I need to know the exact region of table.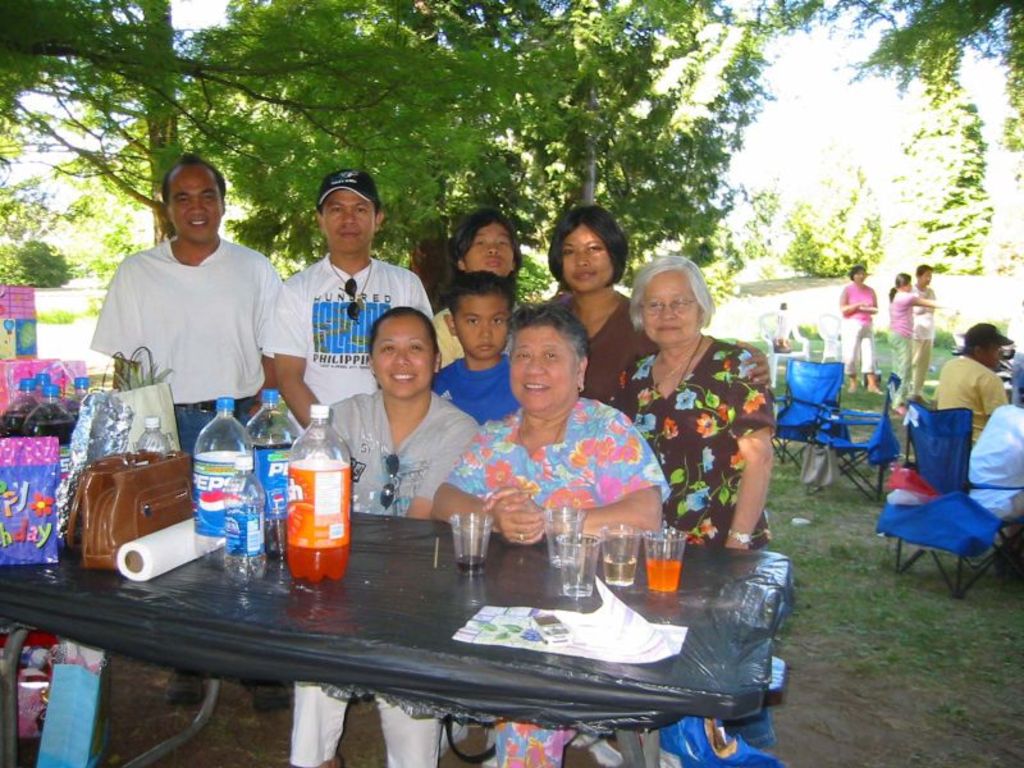
Region: box=[0, 495, 796, 754].
